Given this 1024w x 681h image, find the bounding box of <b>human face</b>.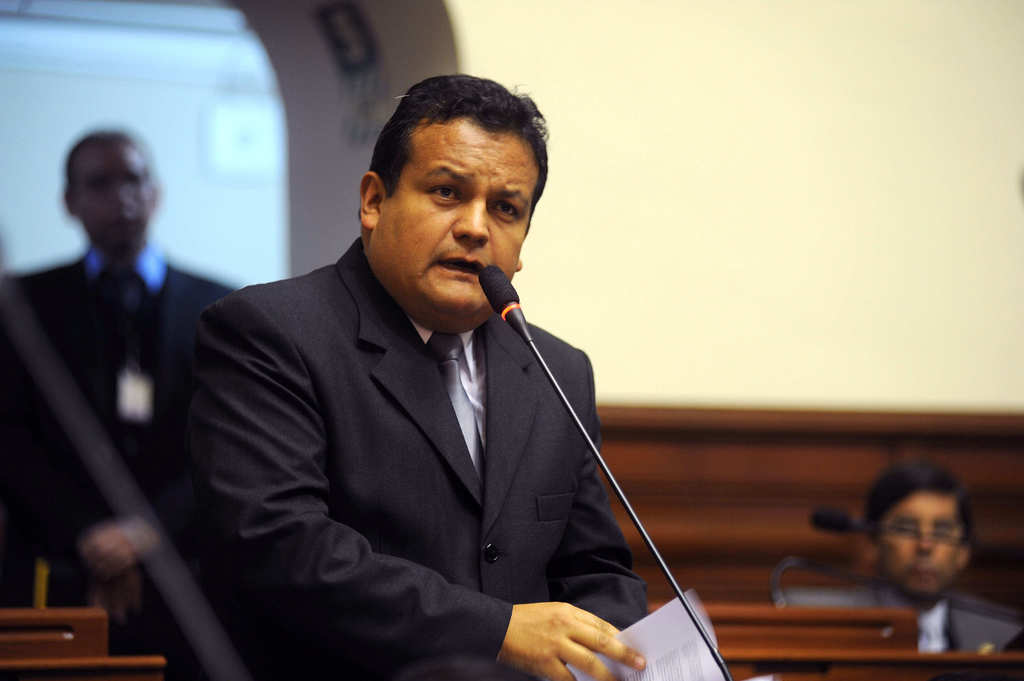
x1=375 y1=115 x2=536 y2=315.
